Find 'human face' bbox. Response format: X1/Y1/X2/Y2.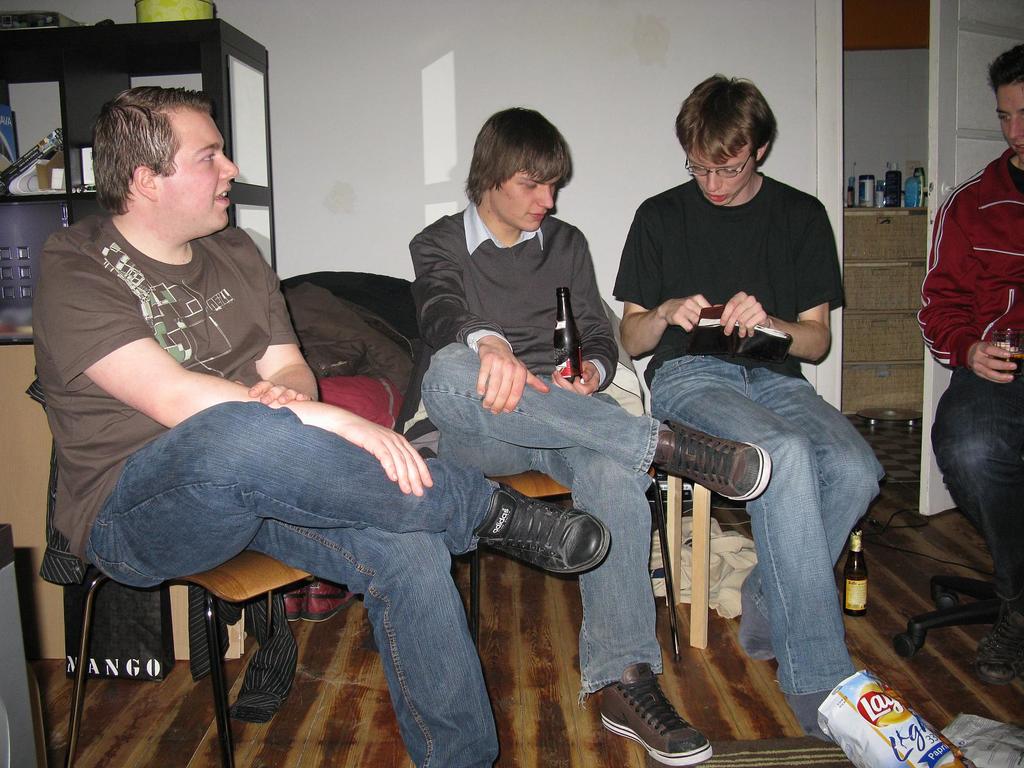
689/160/755/209.
